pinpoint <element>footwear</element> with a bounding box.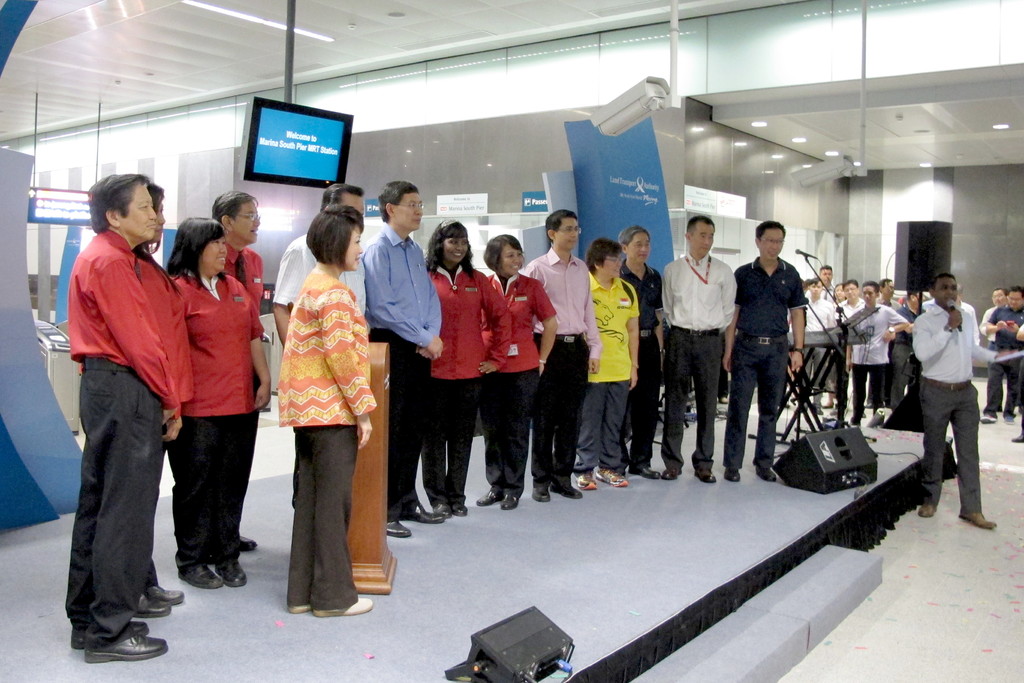
bbox(312, 599, 372, 616).
